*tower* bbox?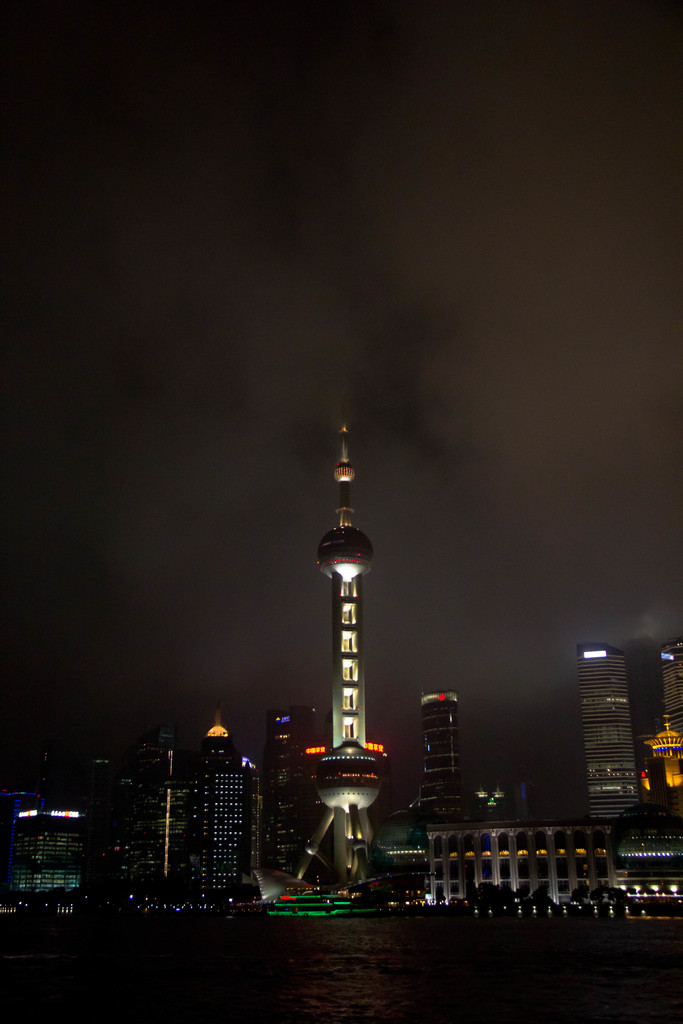
l=415, t=685, r=467, b=822
